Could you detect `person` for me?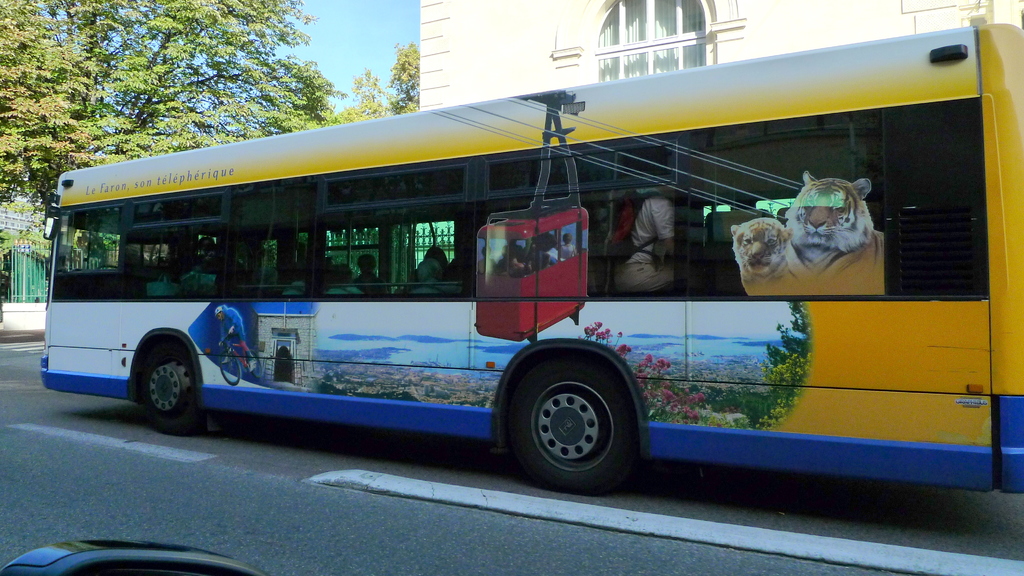
Detection result: 332, 266, 365, 298.
